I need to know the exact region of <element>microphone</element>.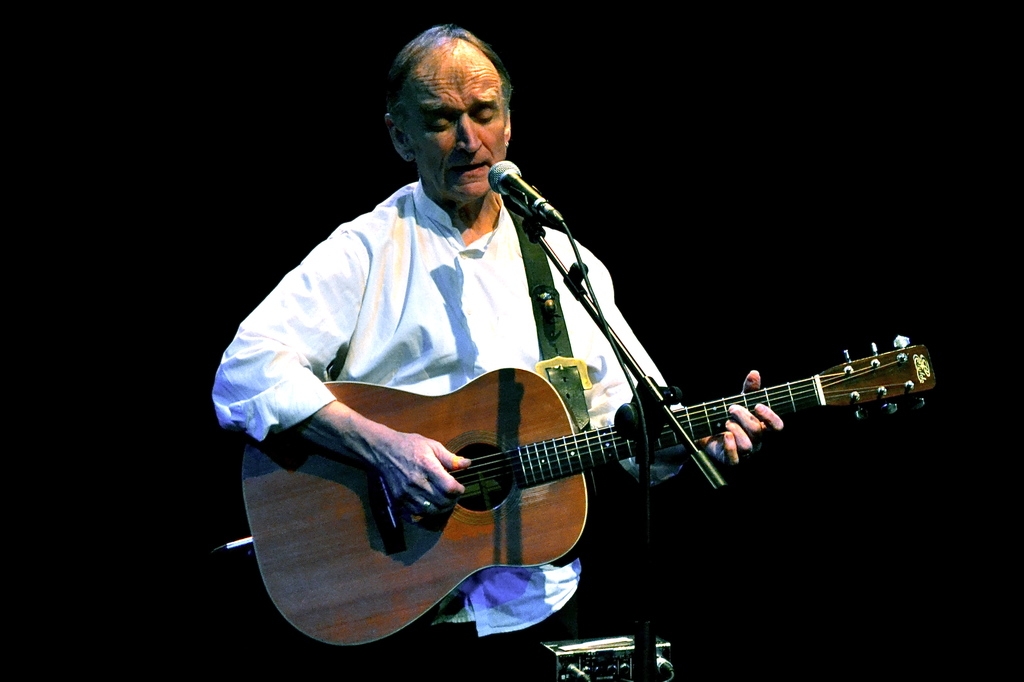
Region: crop(488, 152, 573, 239).
